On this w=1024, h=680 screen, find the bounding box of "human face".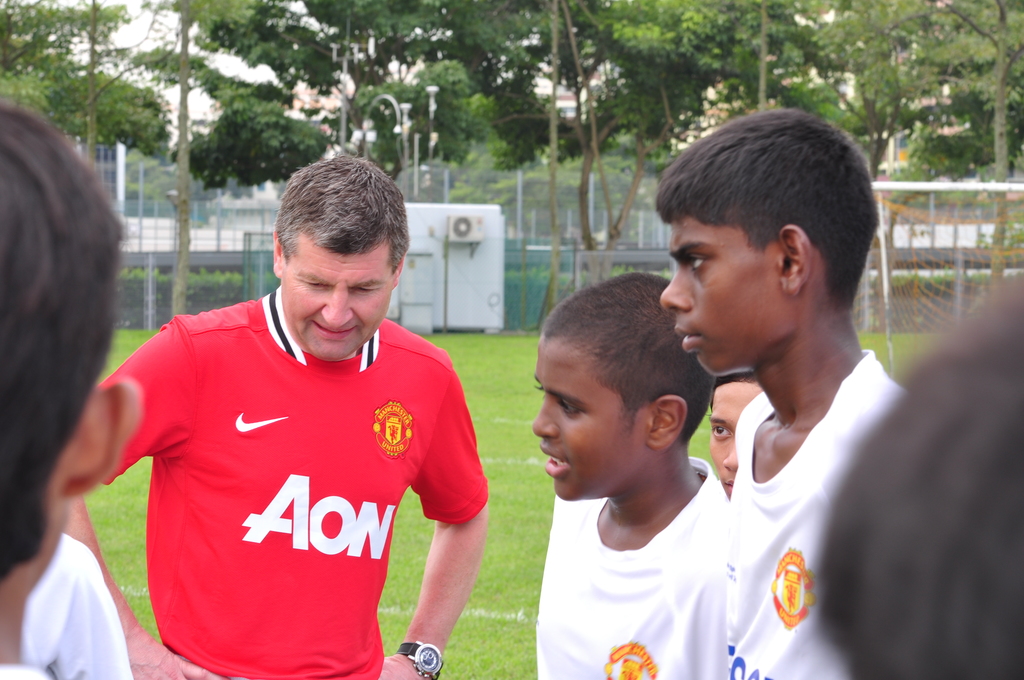
Bounding box: [528,334,649,503].
